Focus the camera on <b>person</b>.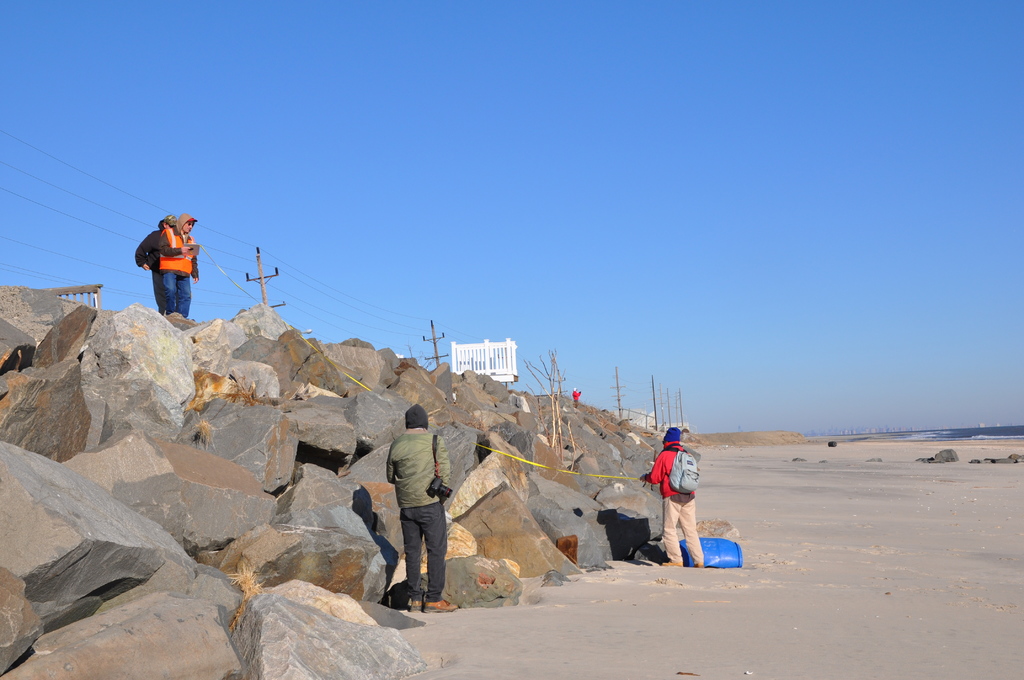
Focus region: <bbox>570, 386, 580, 406</bbox>.
